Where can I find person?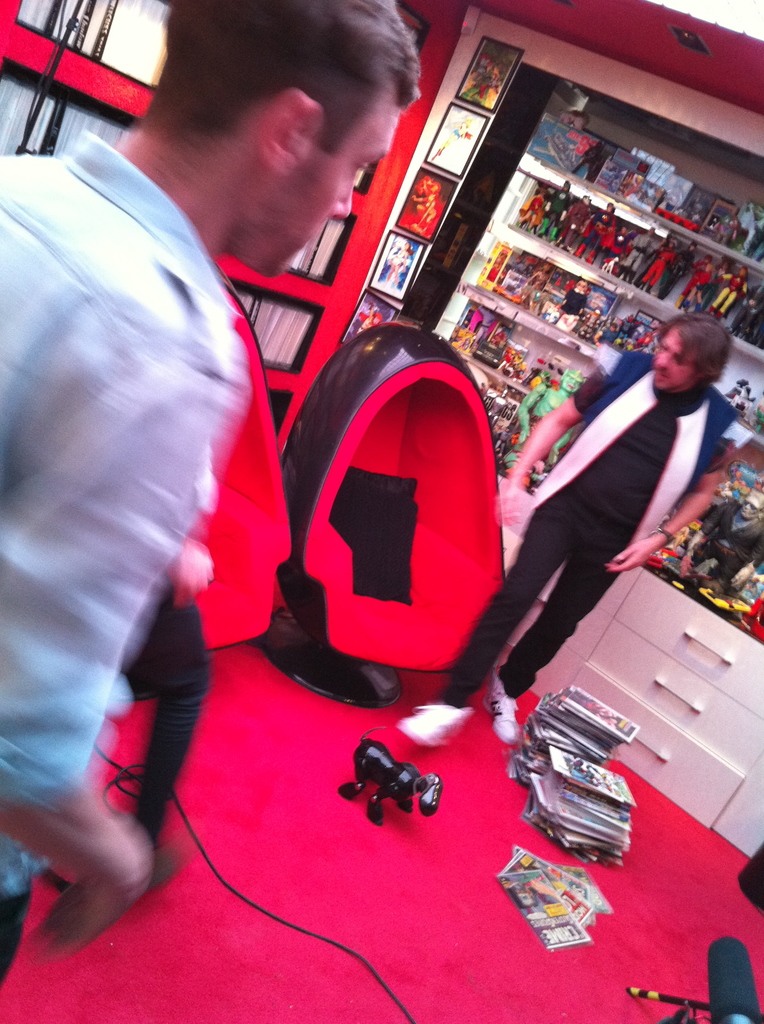
You can find it at <bbox>501, 298, 723, 719</bbox>.
